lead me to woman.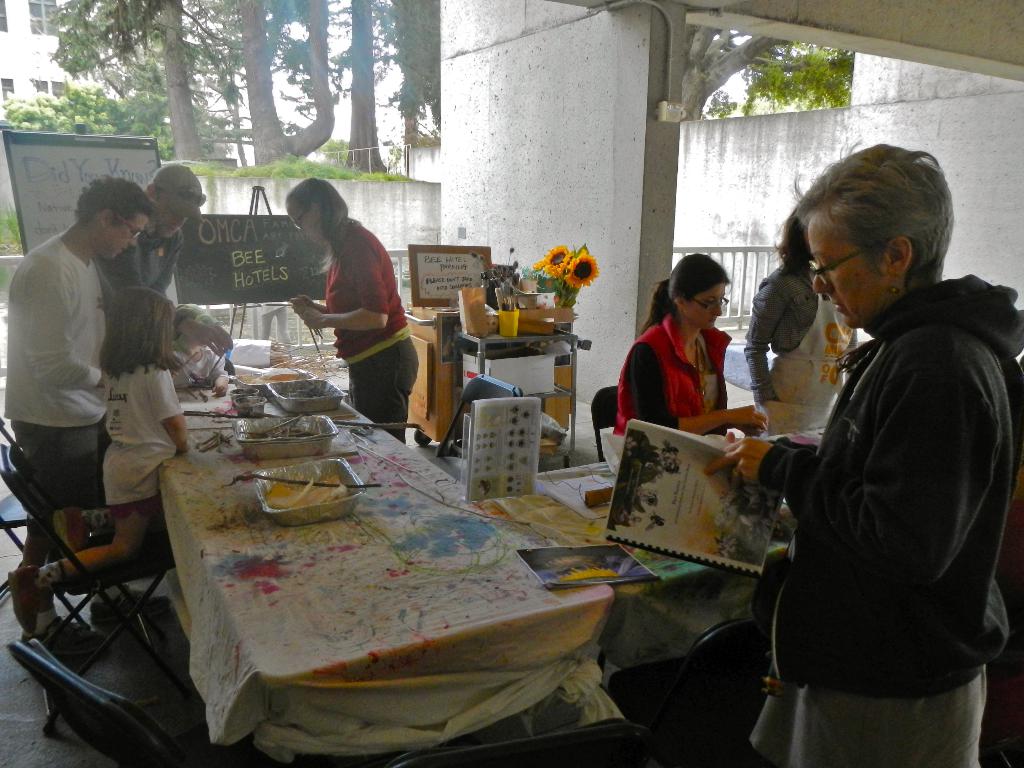
Lead to box=[705, 135, 1016, 767].
